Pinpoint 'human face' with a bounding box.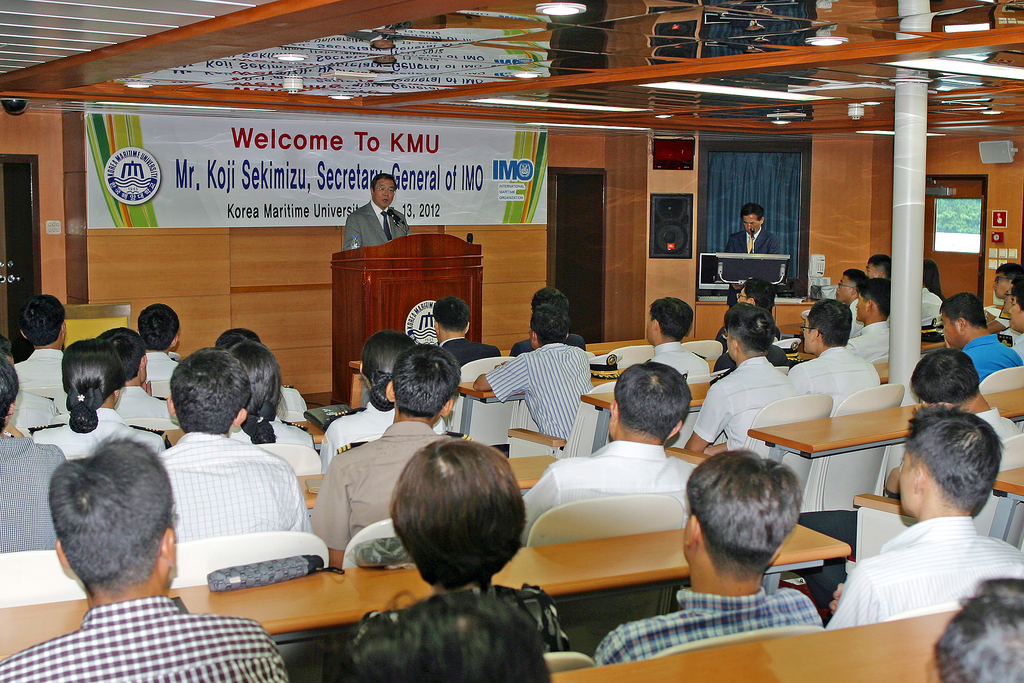
BBox(938, 311, 960, 349).
